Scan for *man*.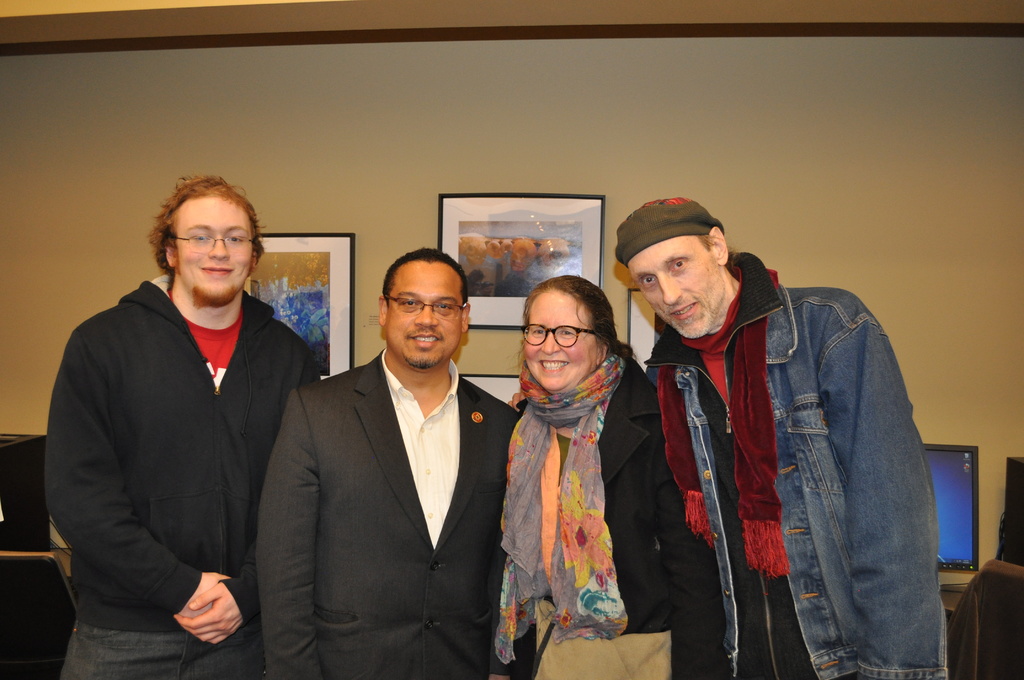
Scan result: [615, 197, 948, 679].
